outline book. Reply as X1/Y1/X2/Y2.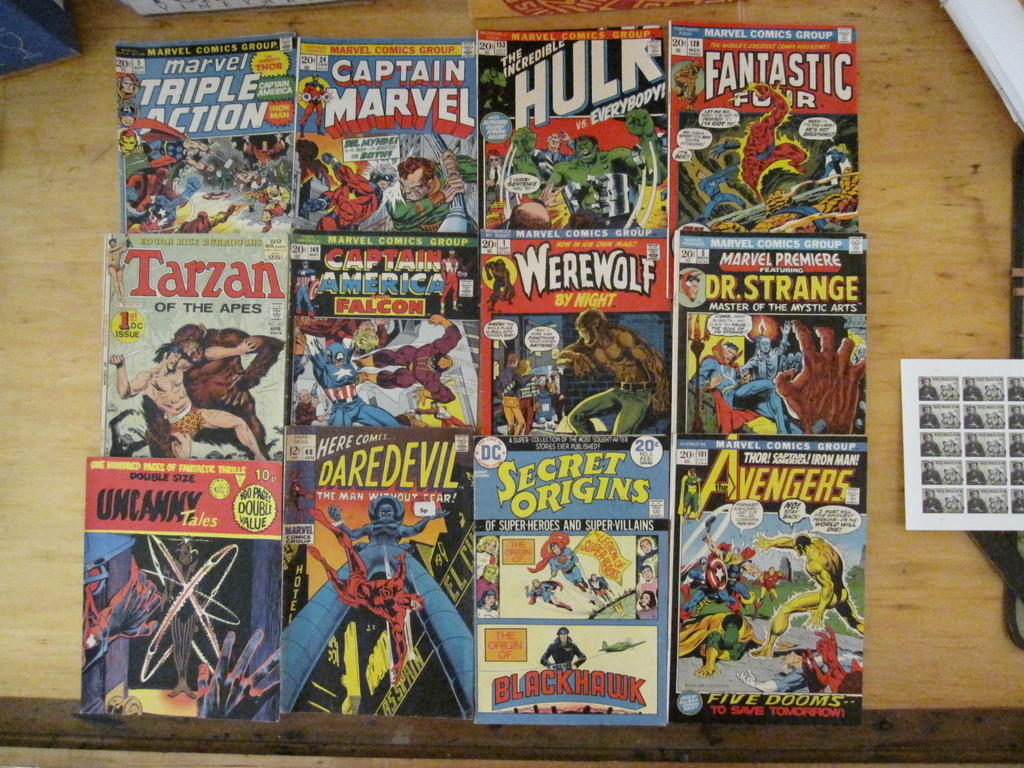
113/33/301/230.
